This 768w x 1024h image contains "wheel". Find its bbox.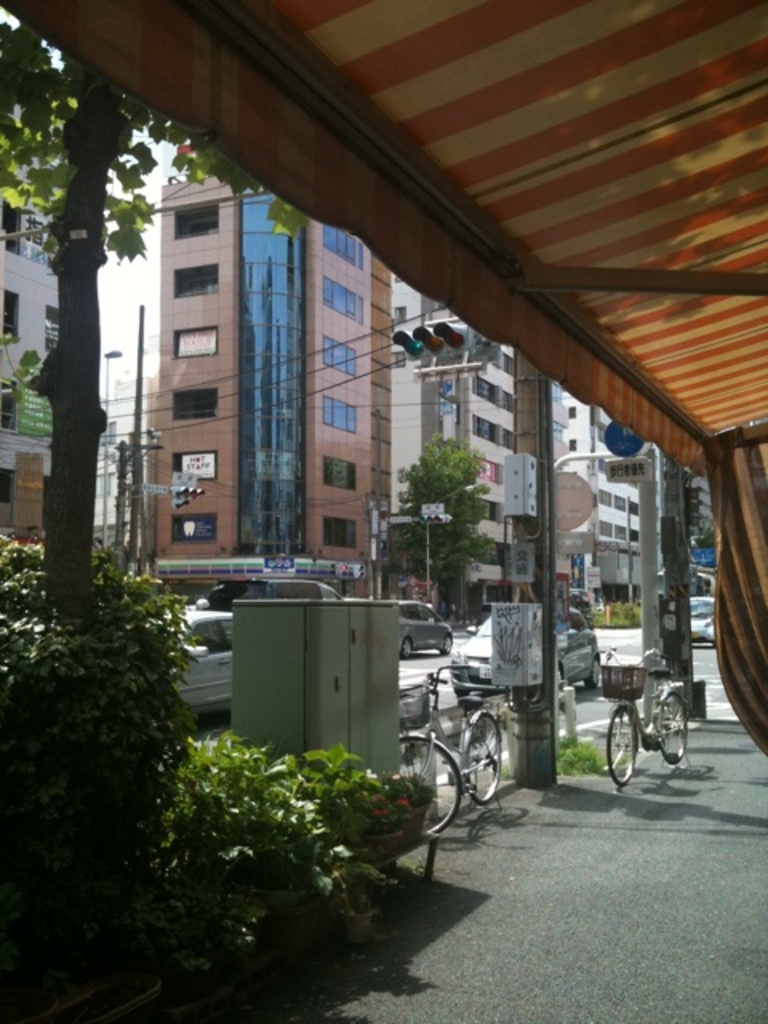
region(605, 702, 645, 786).
